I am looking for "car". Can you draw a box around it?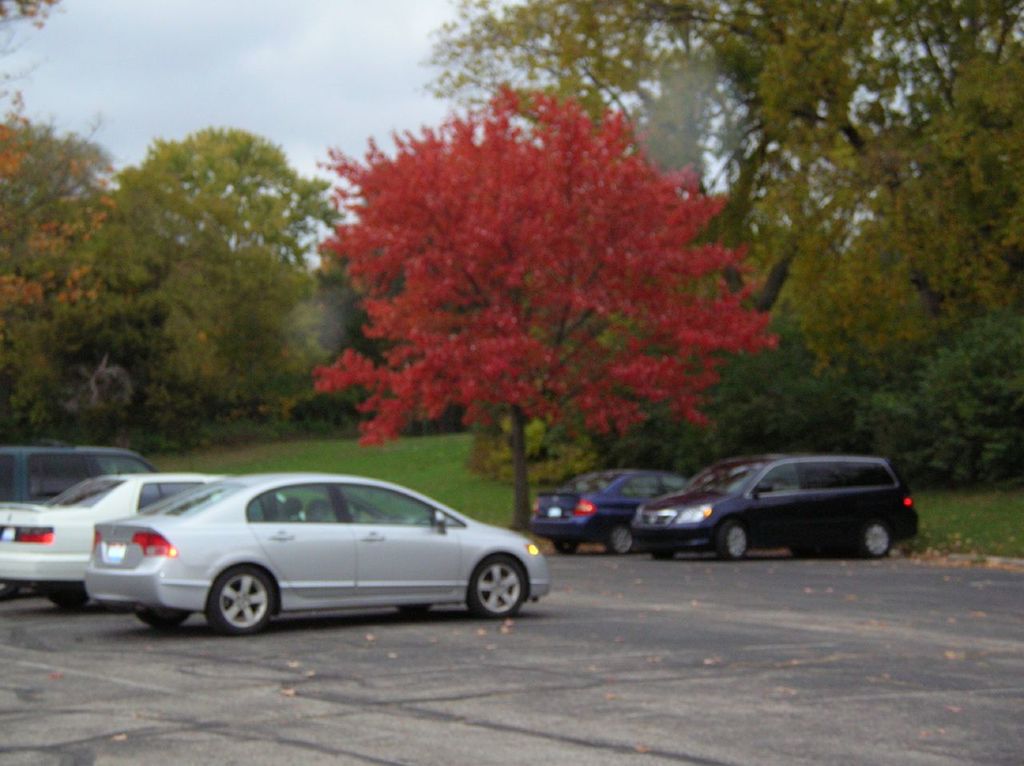
Sure, the bounding box is [0,439,156,503].
